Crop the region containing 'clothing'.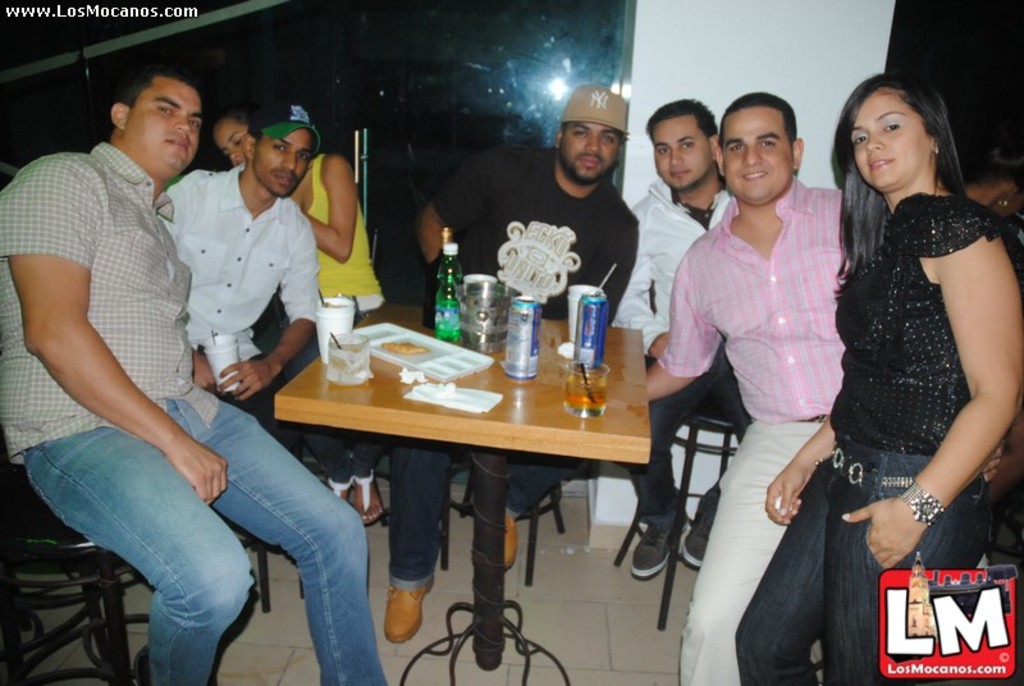
Crop region: box(282, 160, 394, 486).
